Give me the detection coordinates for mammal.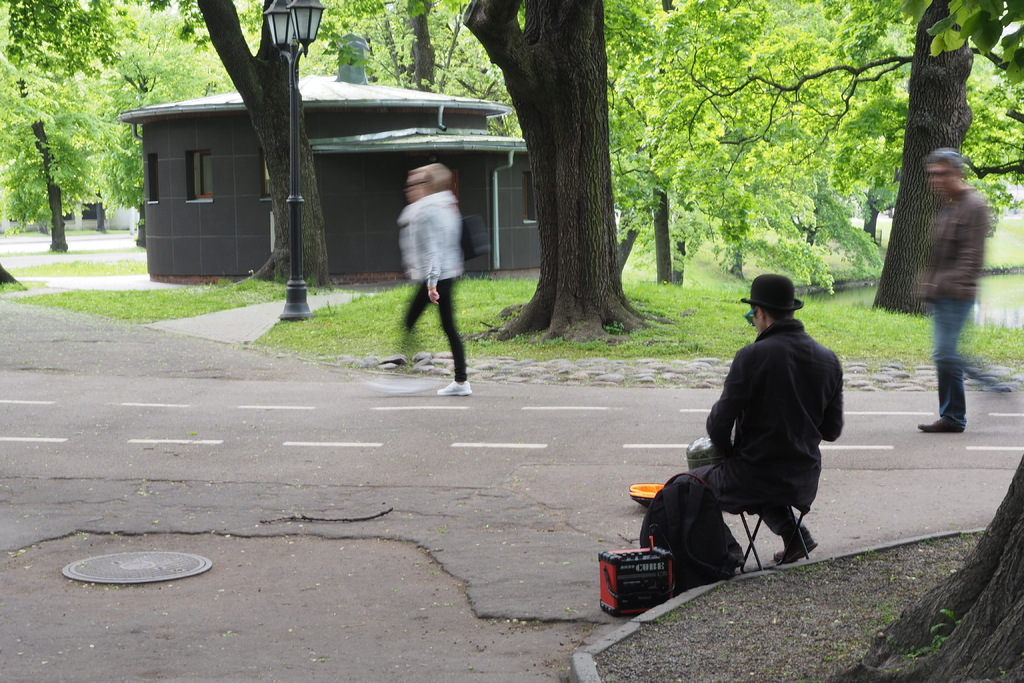
(671,267,860,590).
